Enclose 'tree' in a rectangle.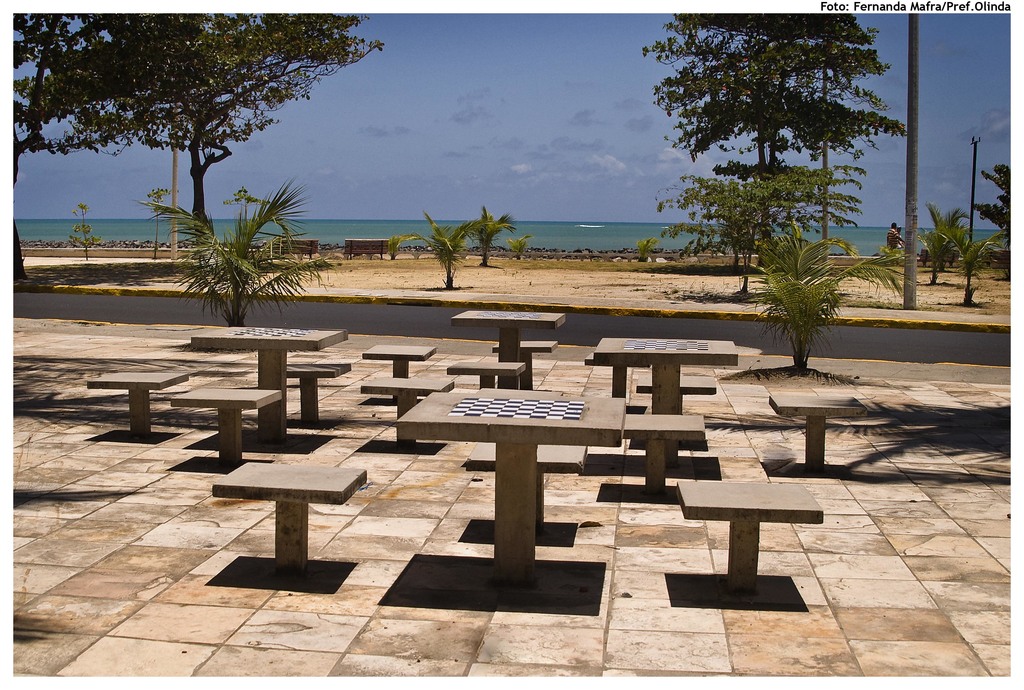
pyautogui.locateOnScreen(745, 208, 850, 369).
